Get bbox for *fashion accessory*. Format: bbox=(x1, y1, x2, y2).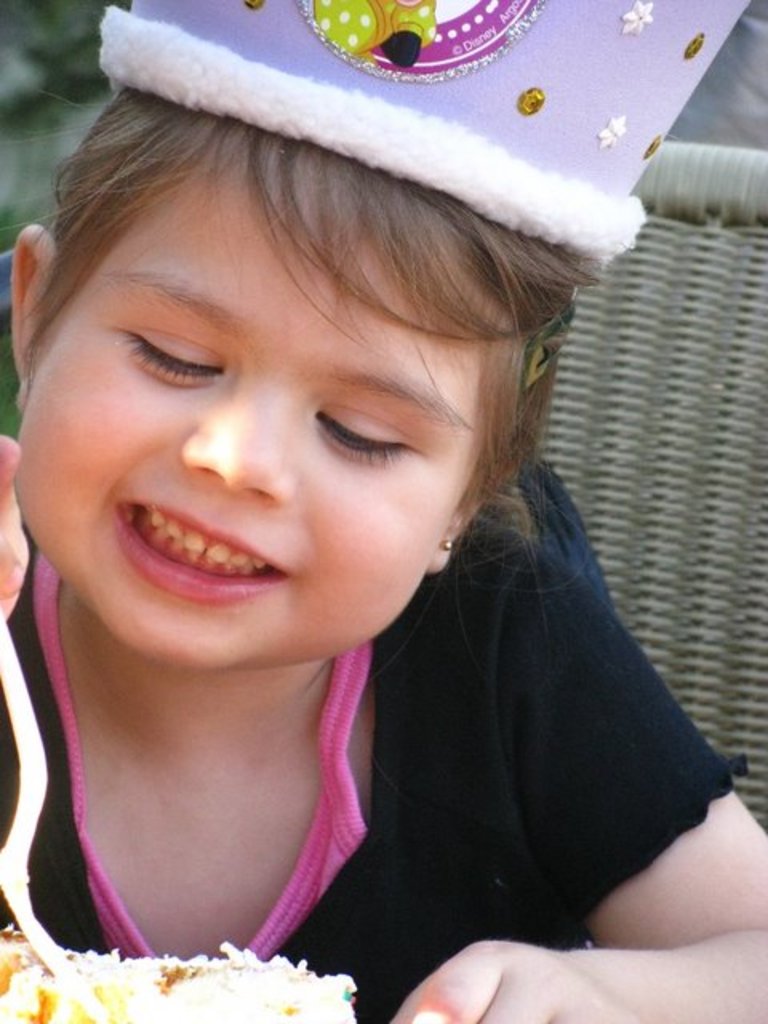
bbox=(99, 0, 754, 280).
